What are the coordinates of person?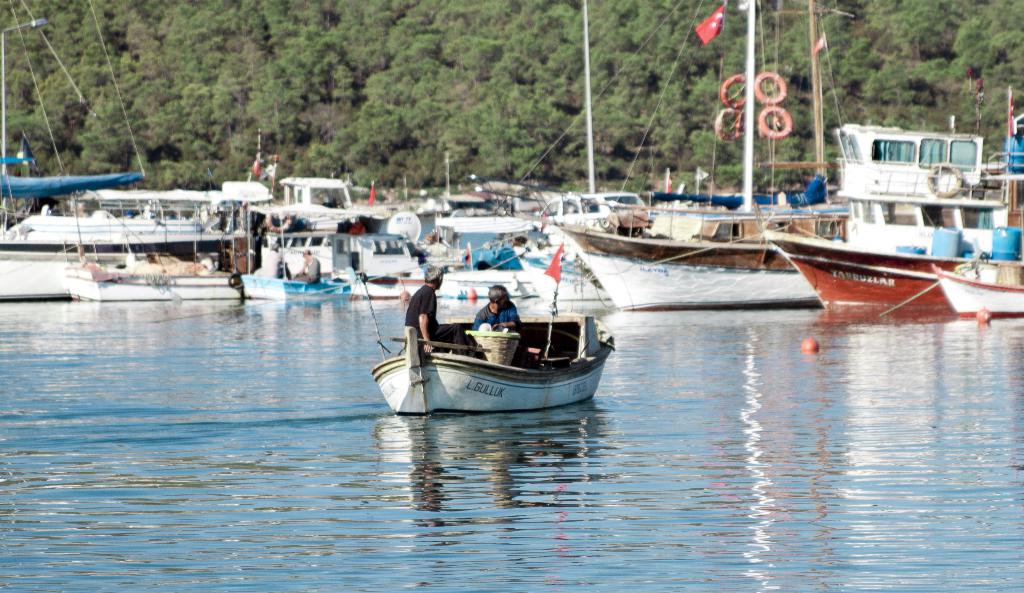
bbox=[398, 262, 451, 365].
